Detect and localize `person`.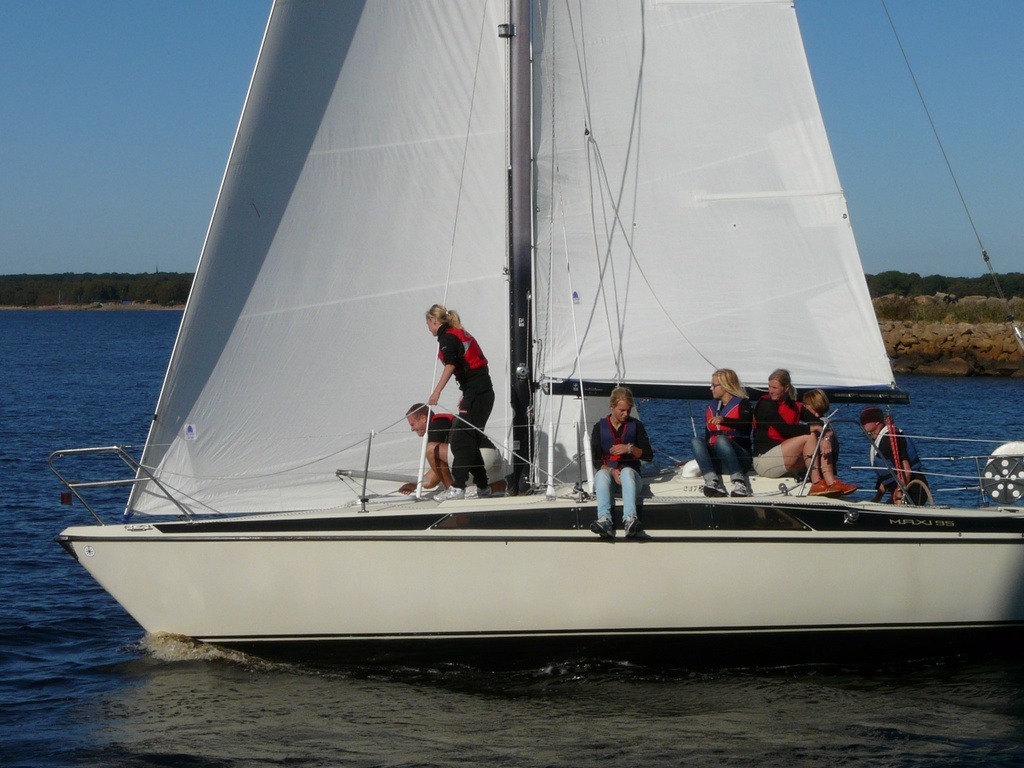
Localized at locate(593, 383, 653, 542).
